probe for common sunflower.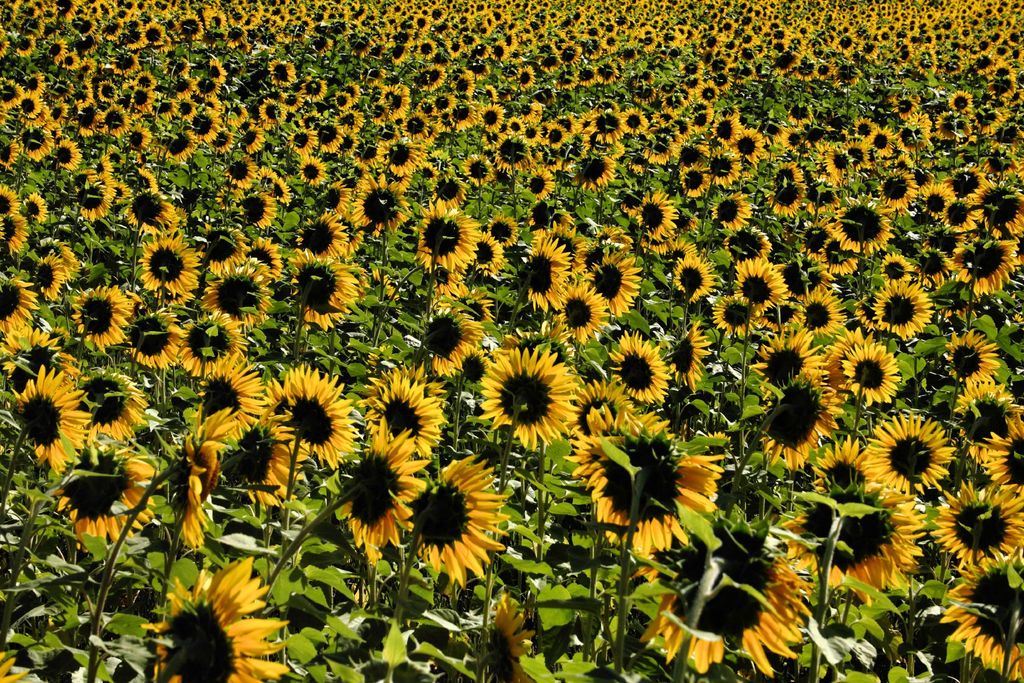
Probe result: 828:201:893:243.
